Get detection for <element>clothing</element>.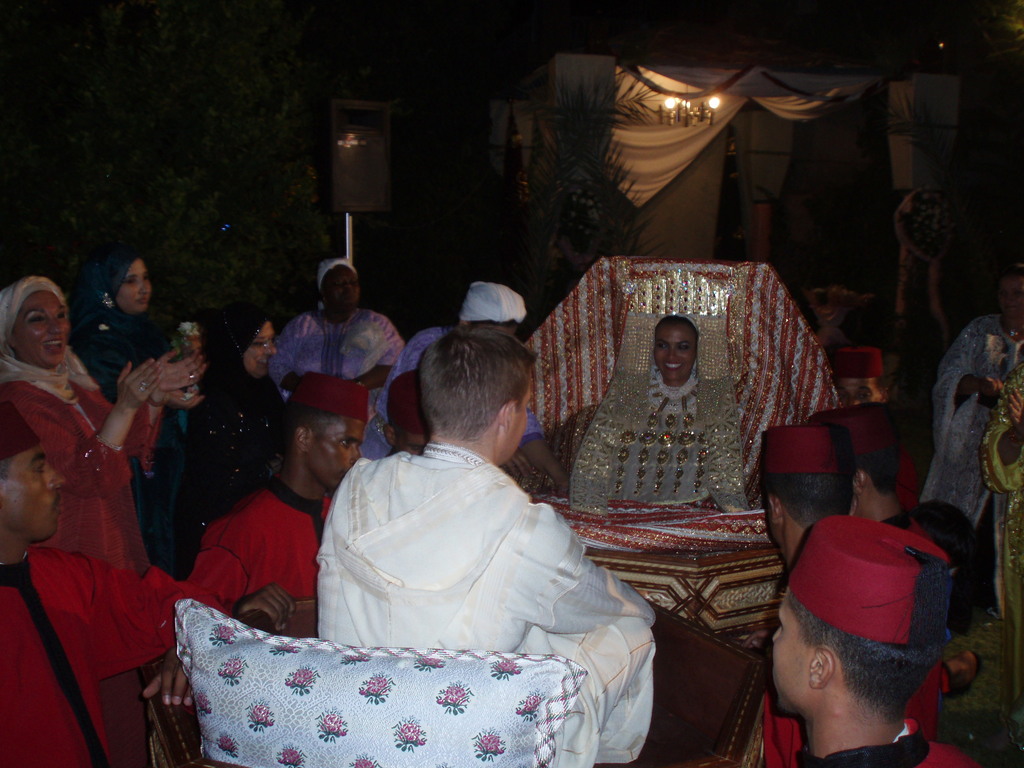
Detection: [3, 275, 164, 564].
